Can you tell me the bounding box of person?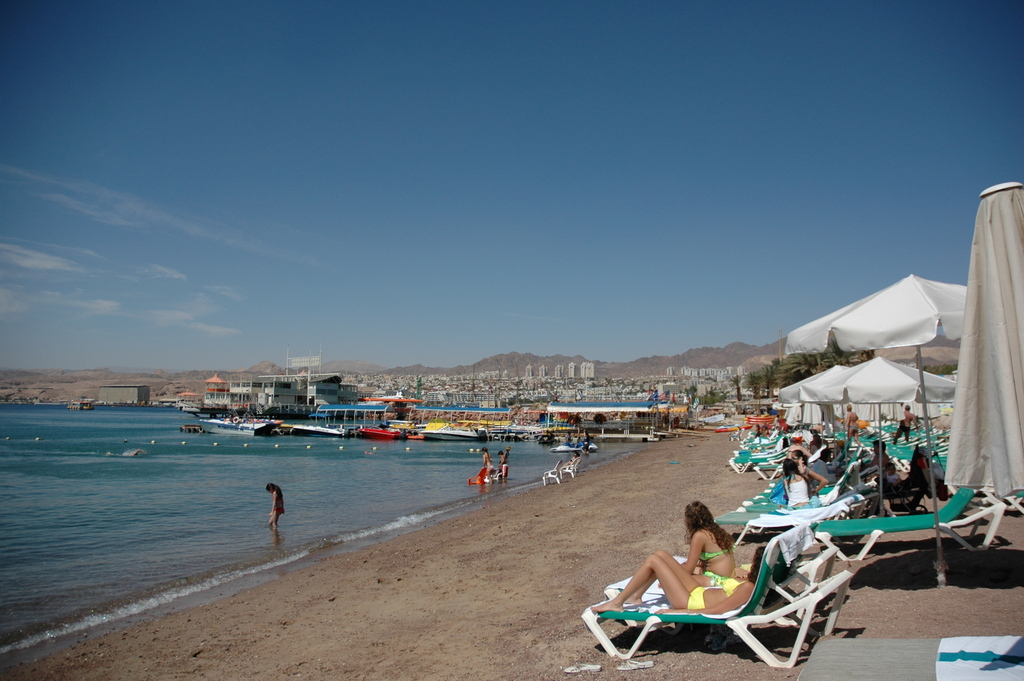
locate(792, 452, 831, 491).
